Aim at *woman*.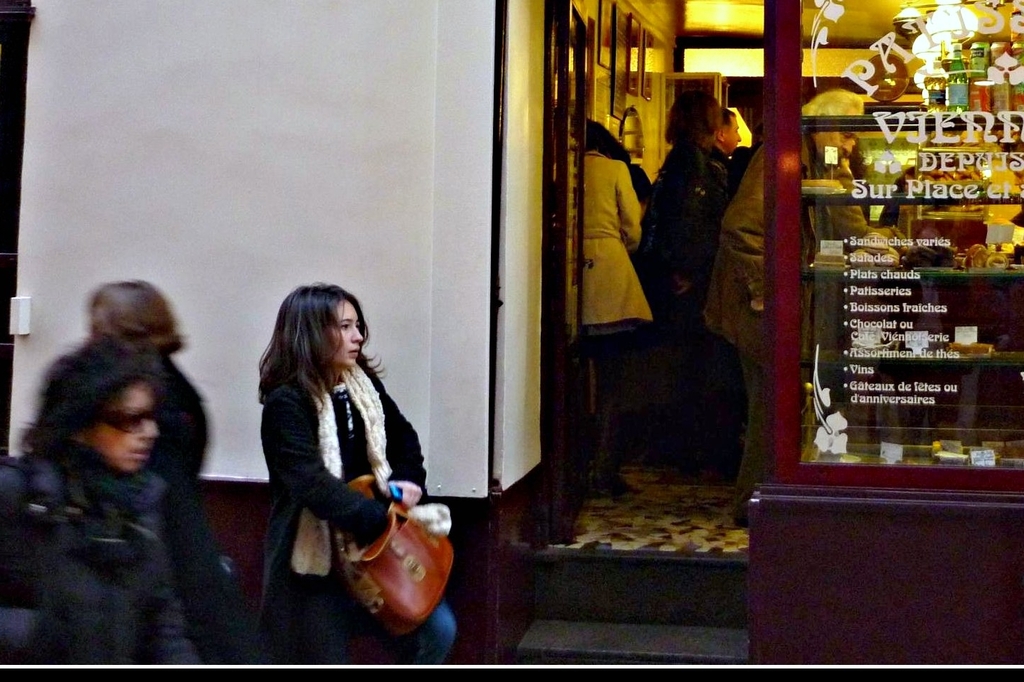
Aimed at pyautogui.locateOnScreen(641, 91, 728, 471).
